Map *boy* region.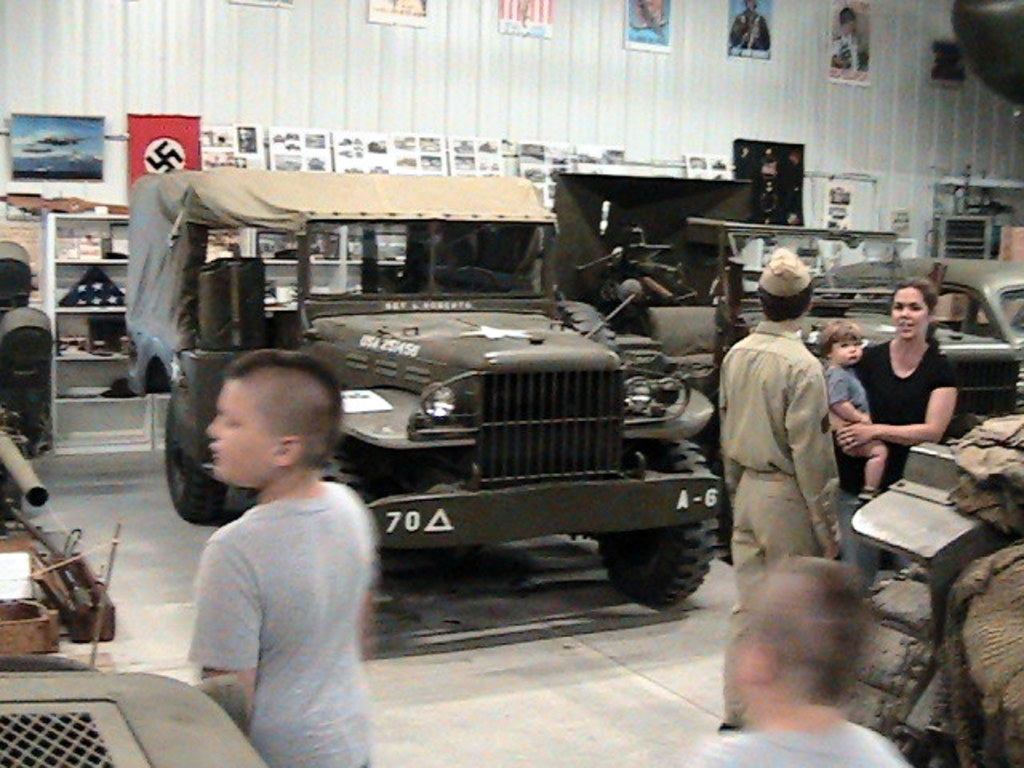
Mapped to Rect(822, 320, 893, 506).
